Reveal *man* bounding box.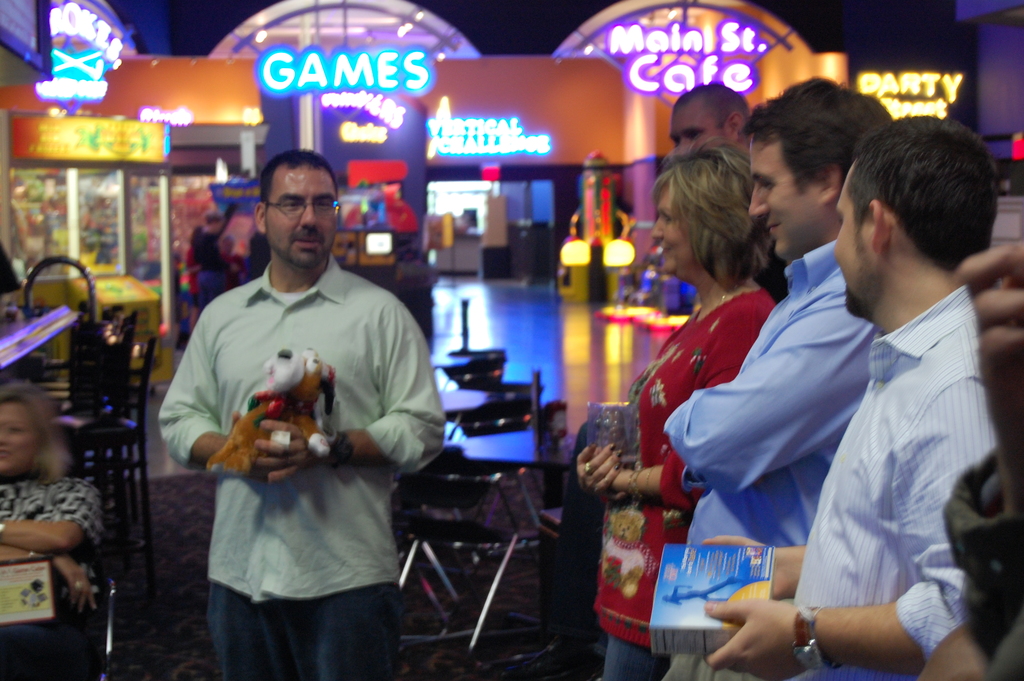
Revealed: pyautogui.locateOnScreen(652, 74, 908, 680).
